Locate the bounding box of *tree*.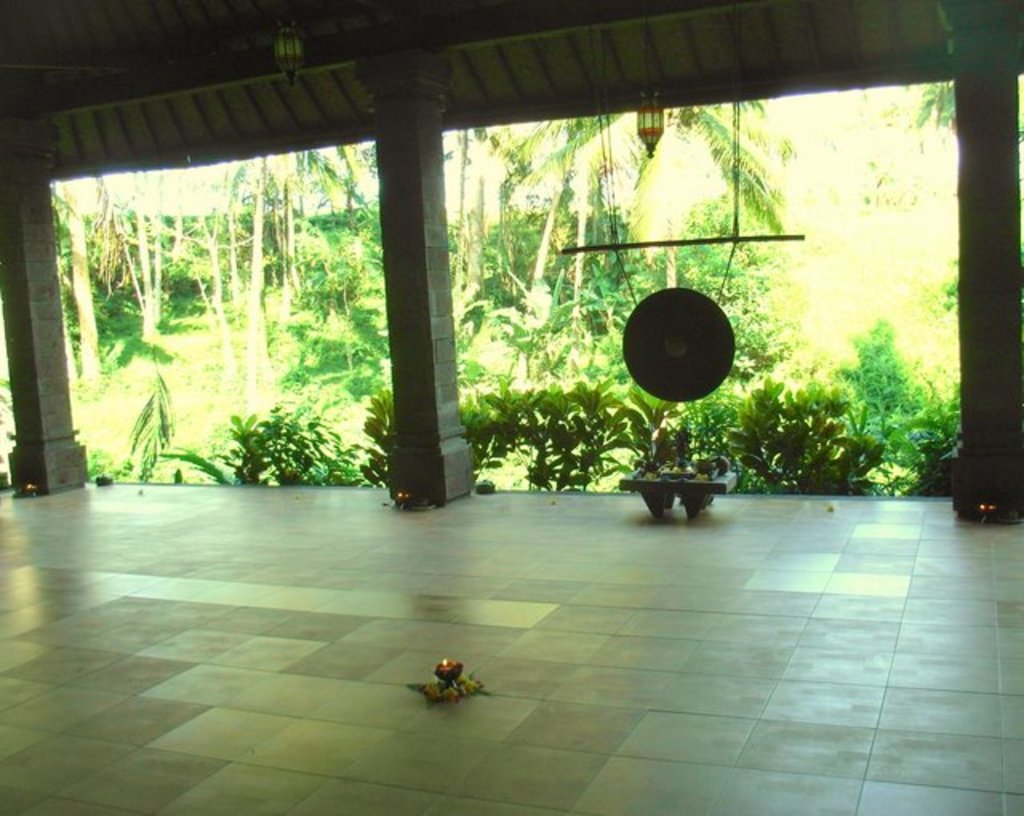
Bounding box: pyautogui.locateOnScreen(498, 85, 803, 298).
